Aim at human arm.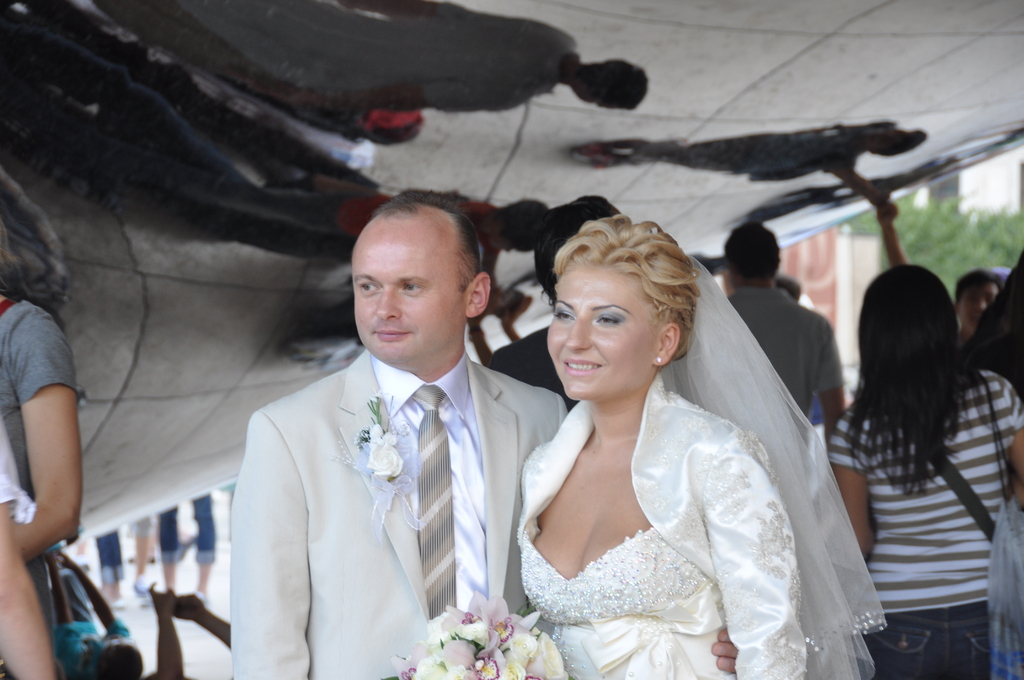
Aimed at box(147, 576, 195, 679).
